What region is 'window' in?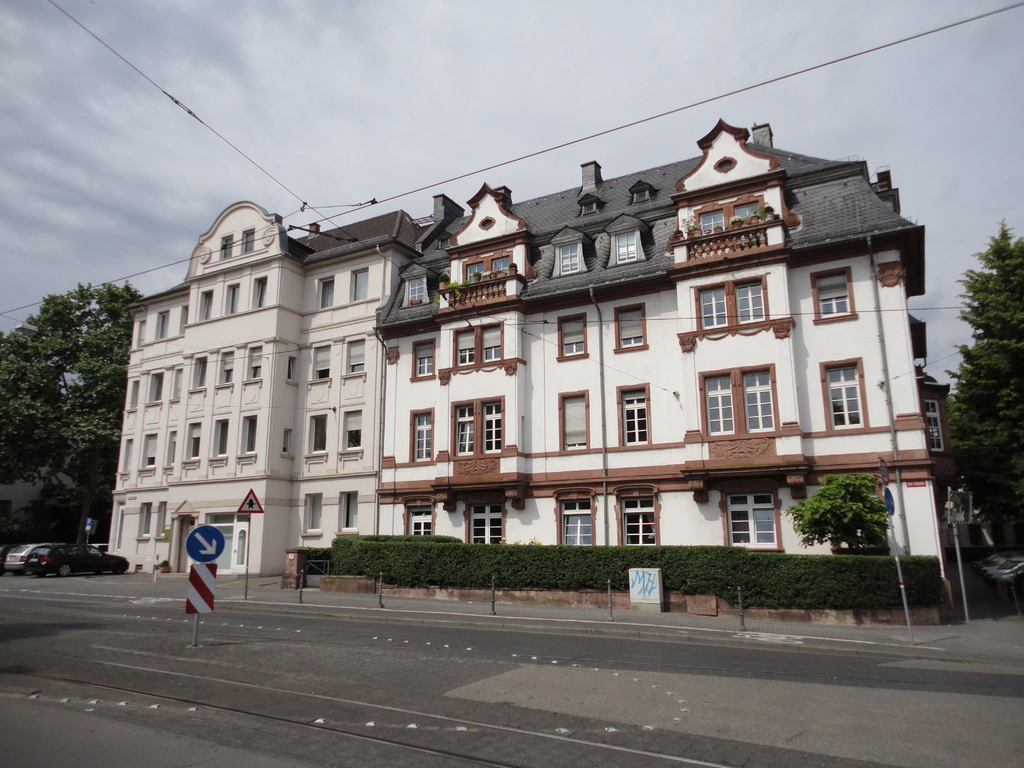
556,394,588,447.
